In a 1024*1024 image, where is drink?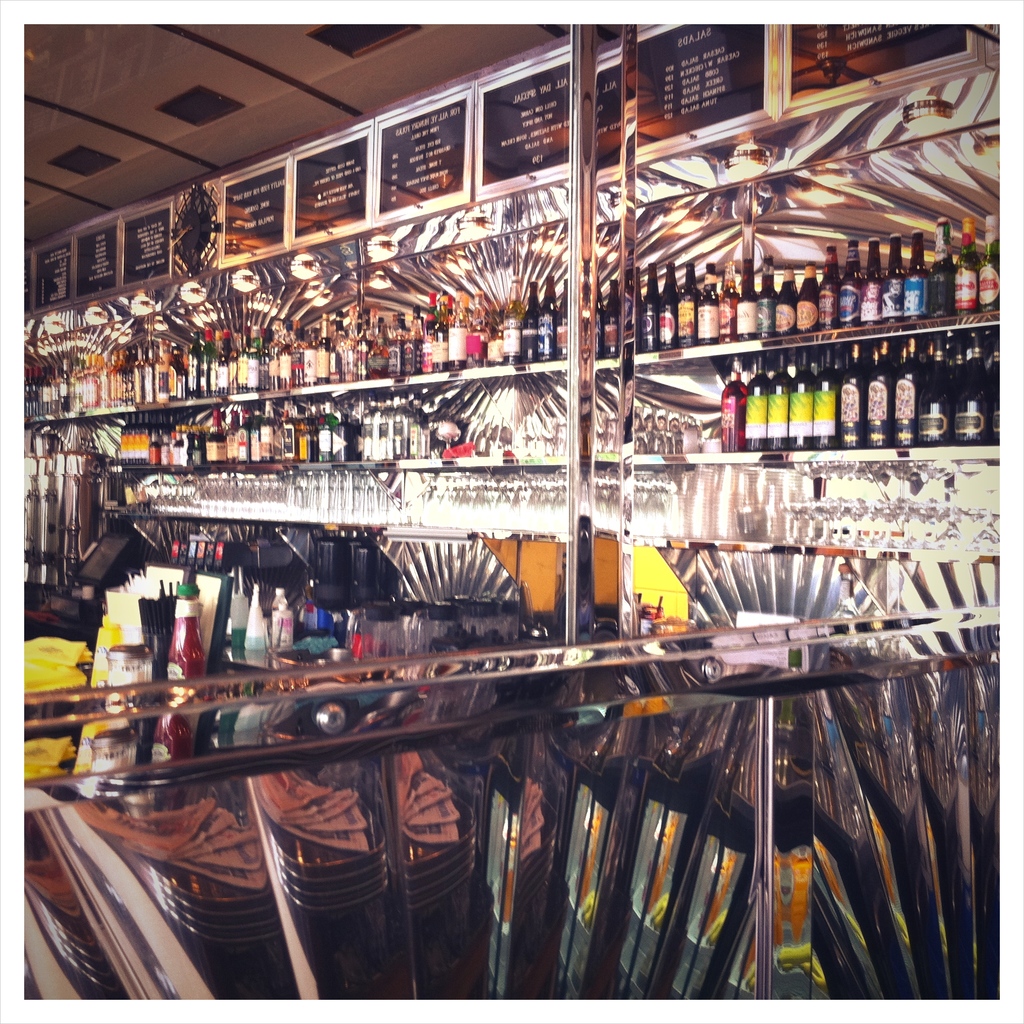
<box>161,580,209,763</box>.
